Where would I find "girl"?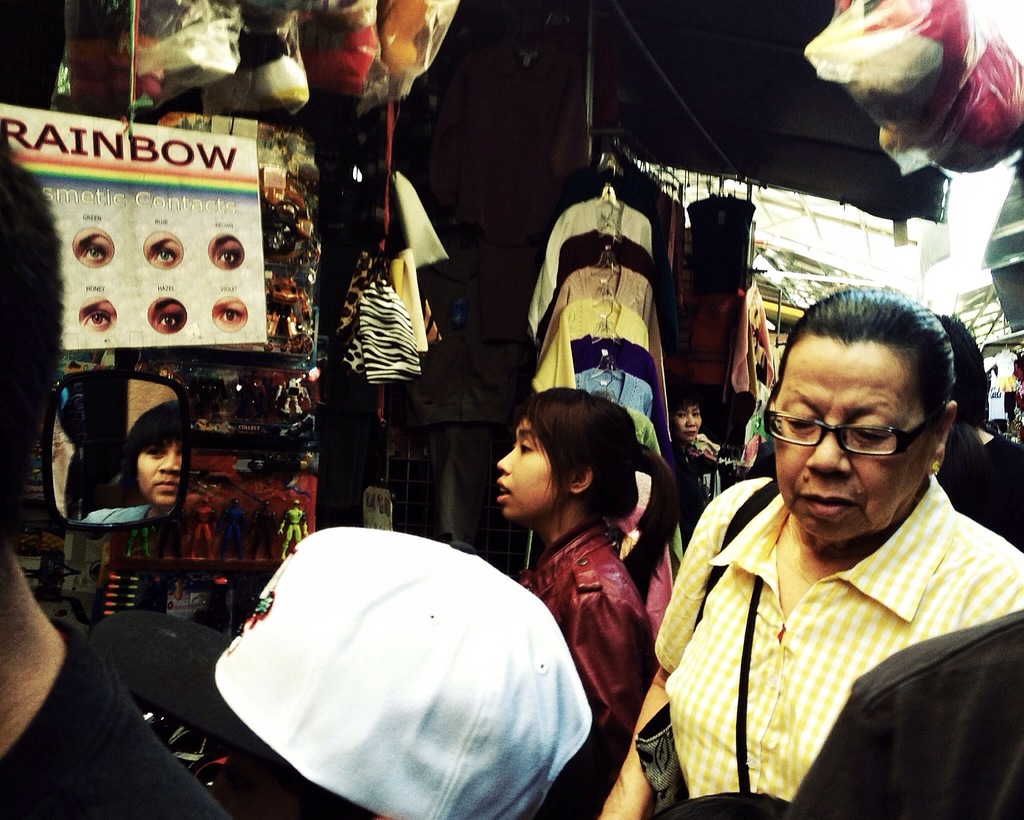
At x1=125 y1=399 x2=177 y2=496.
